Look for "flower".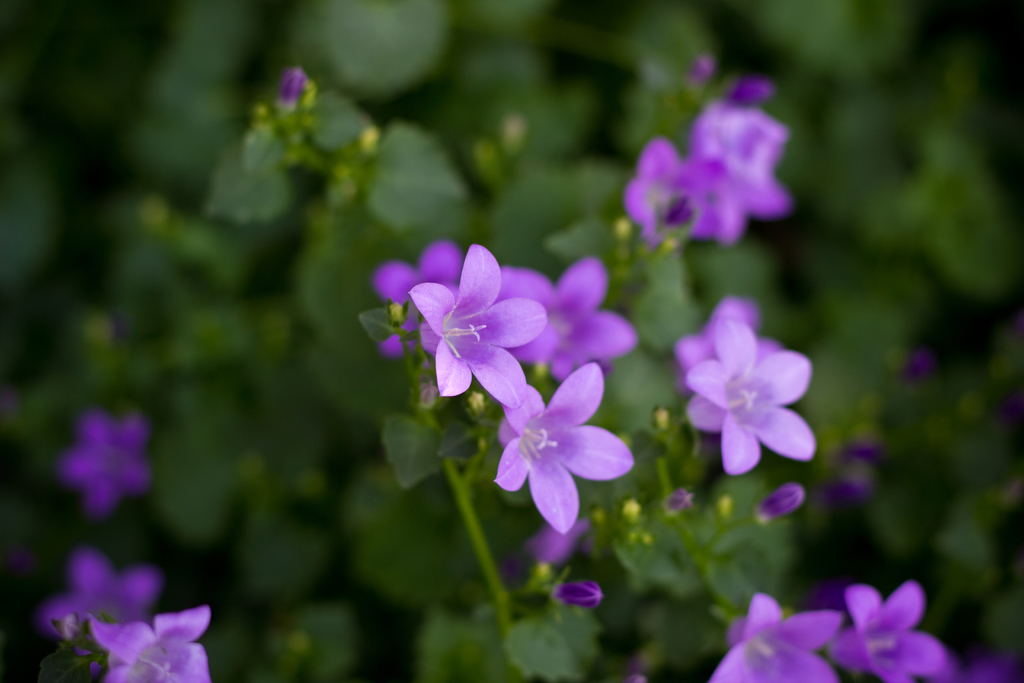
Found: rect(626, 136, 753, 274).
